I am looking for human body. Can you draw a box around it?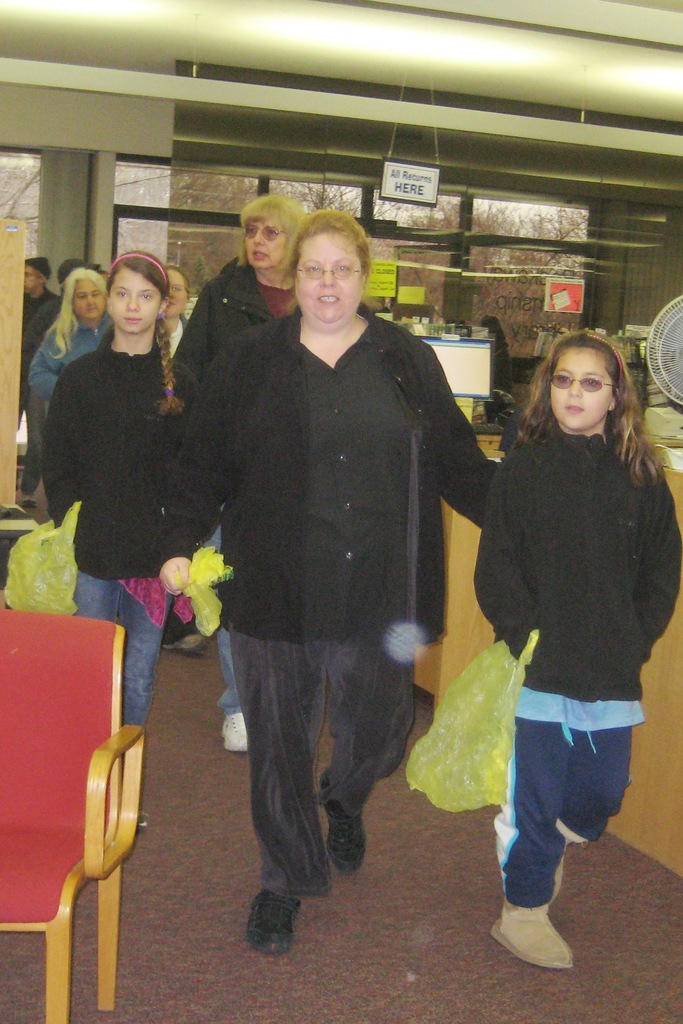
Sure, the bounding box is (x1=6, y1=294, x2=73, y2=506).
